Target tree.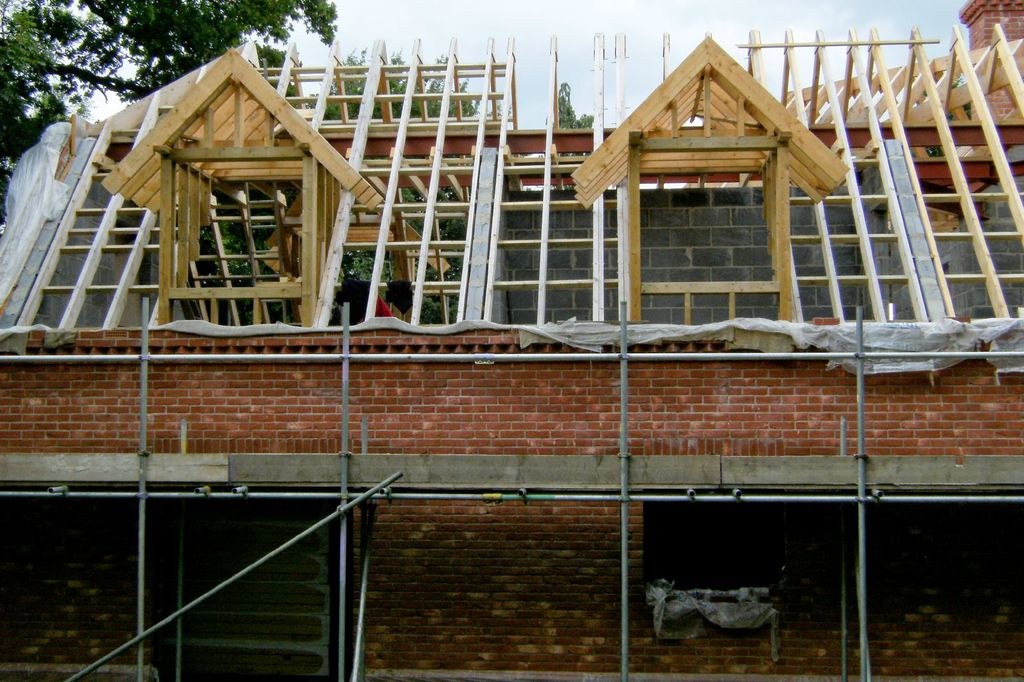
Target region: <bbox>545, 79, 598, 191</bbox>.
